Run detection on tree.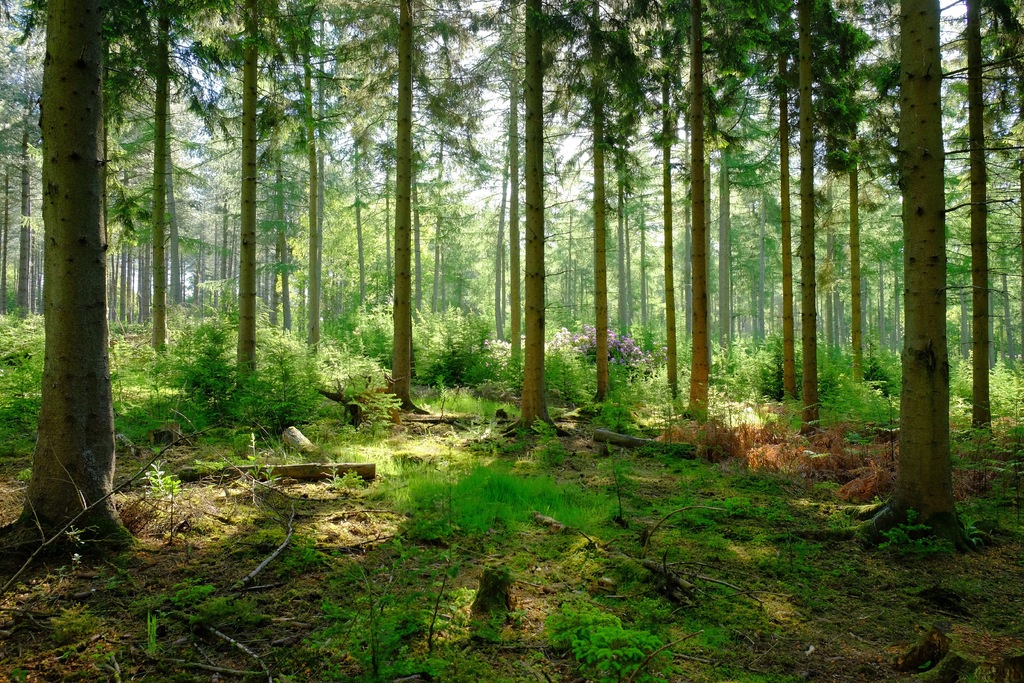
Result: x1=893, y1=0, x2=1022, y2=543.
